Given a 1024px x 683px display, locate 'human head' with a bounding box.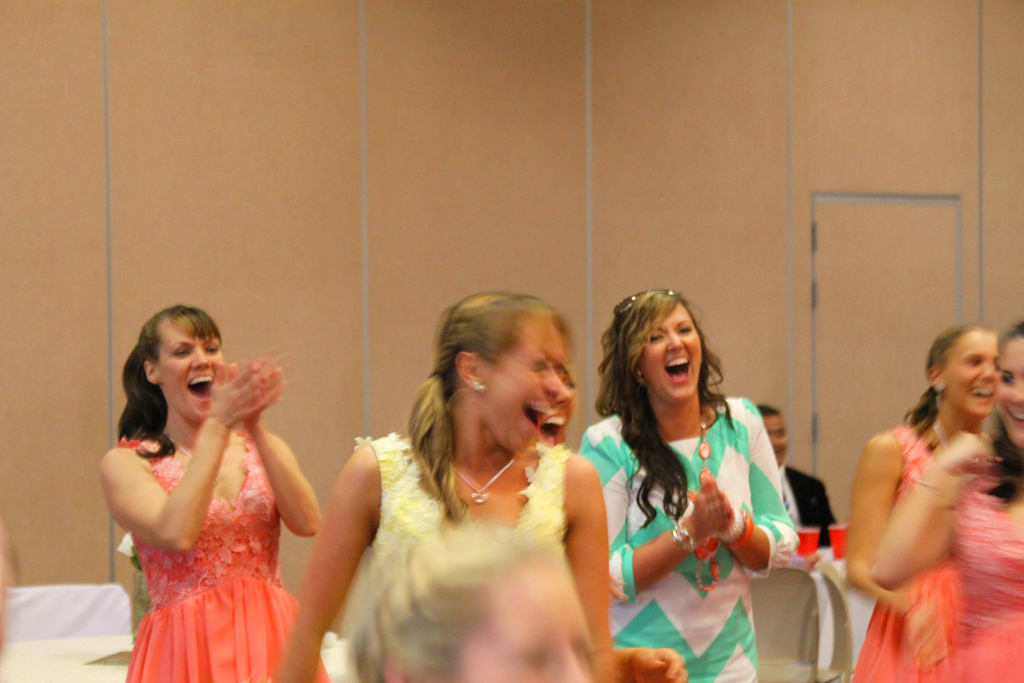
Located: 755/404/788/461.
